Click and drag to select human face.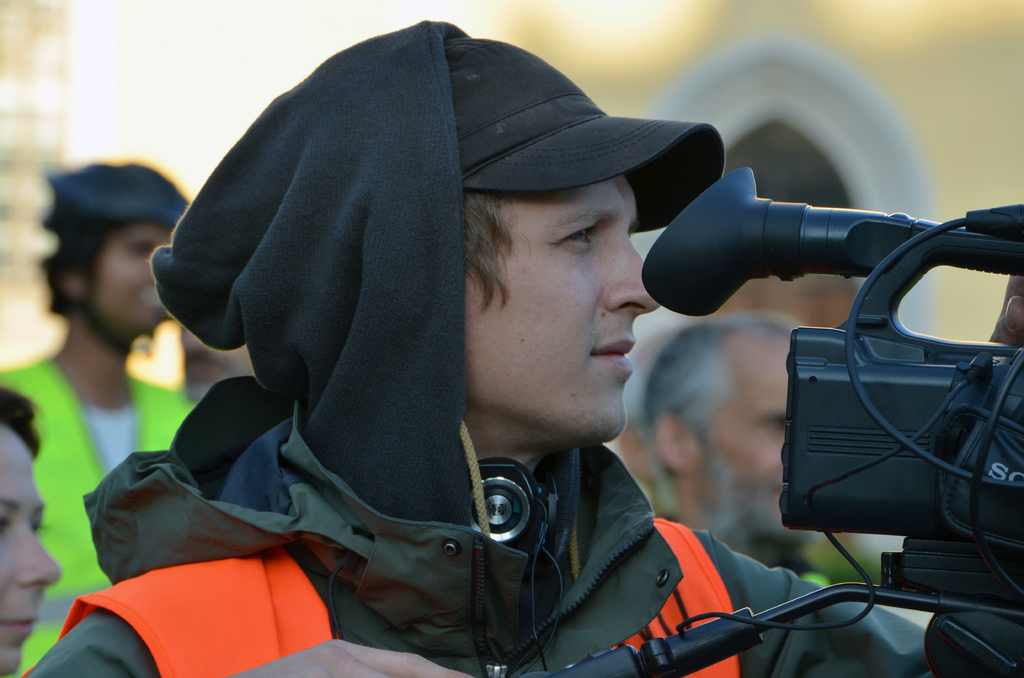
Selection: locate(464, 170, 662, 448).
